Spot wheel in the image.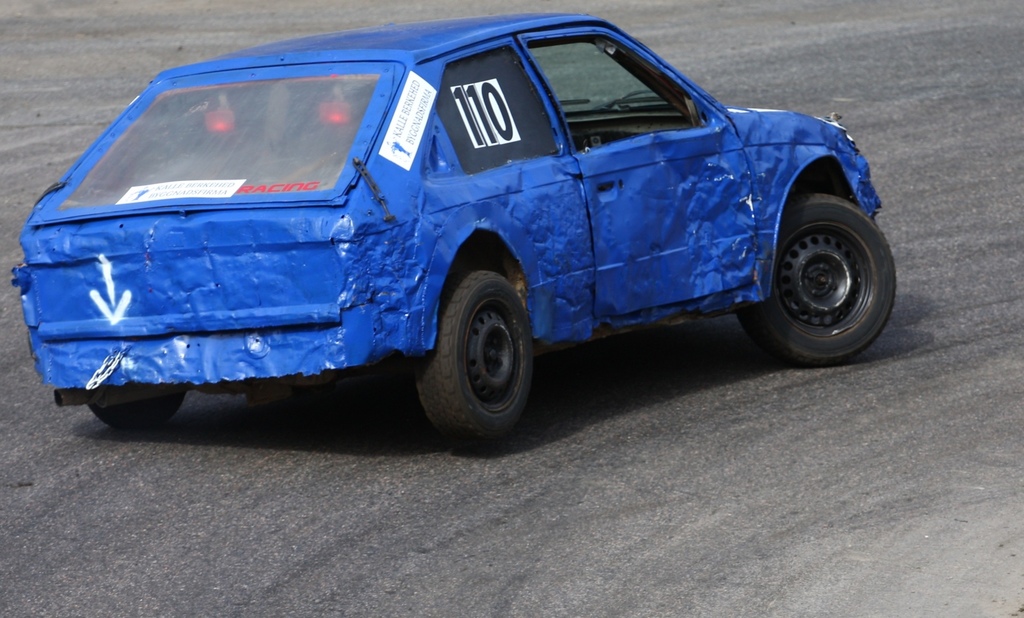
wheel found at BBox(79, 388, 189, 426).
